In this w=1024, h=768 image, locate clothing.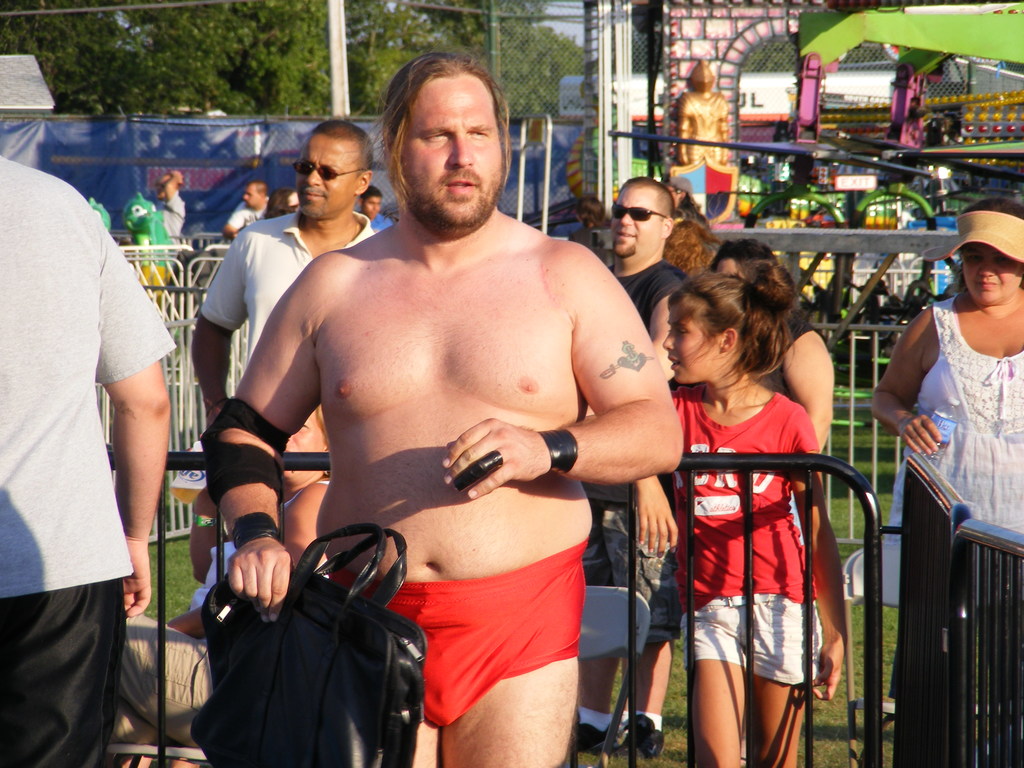
Bounding box: 26:109:189:758.
